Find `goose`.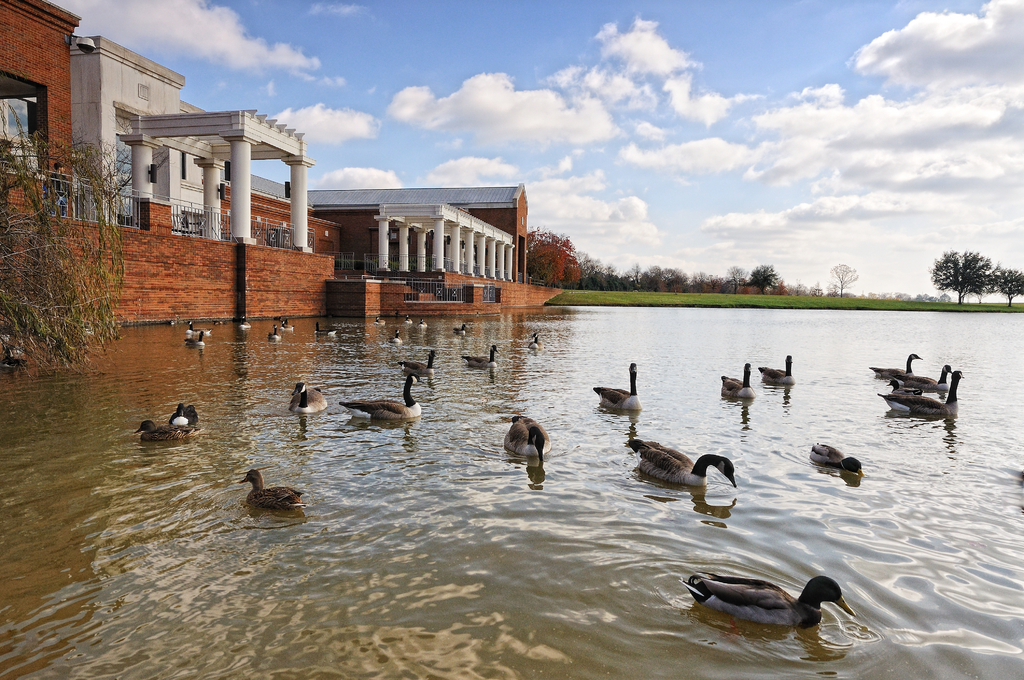
x1=724, y1=365, x2=758, y2=399.
